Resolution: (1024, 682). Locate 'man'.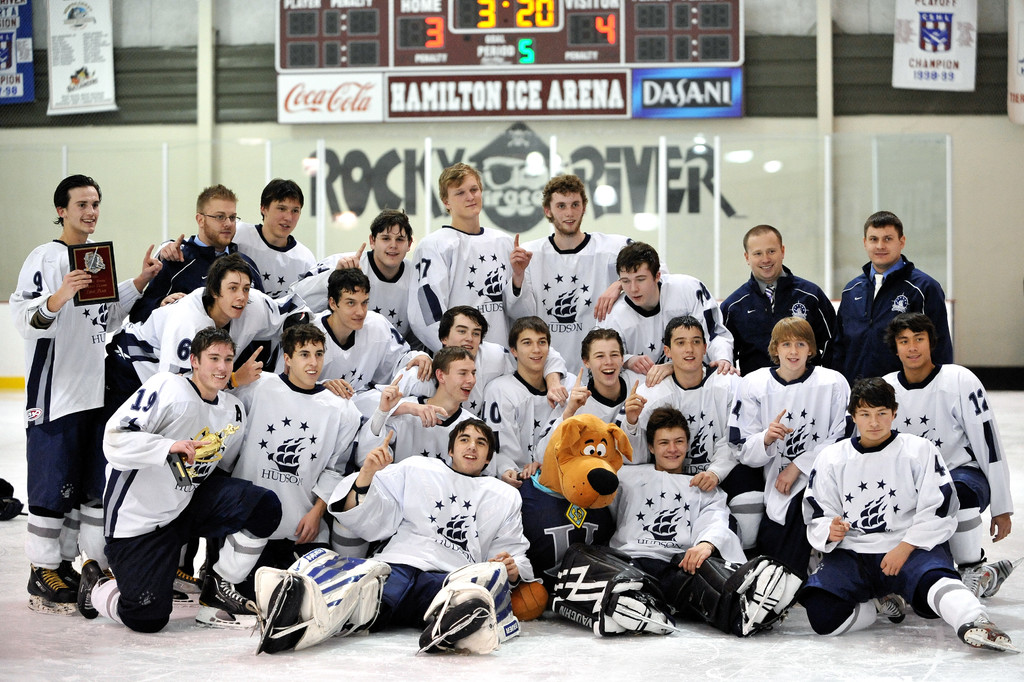
<bbox>804, 333, 992, 658</bbox>.
